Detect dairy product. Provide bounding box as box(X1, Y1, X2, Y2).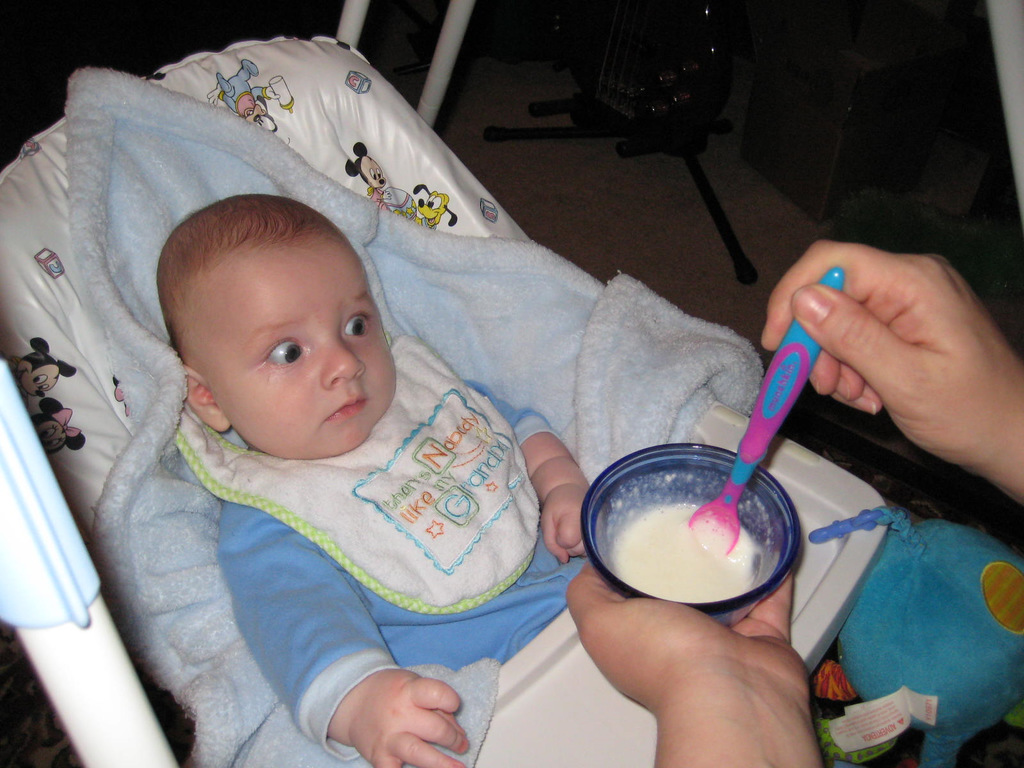
box(582, 471, 804, 607).
